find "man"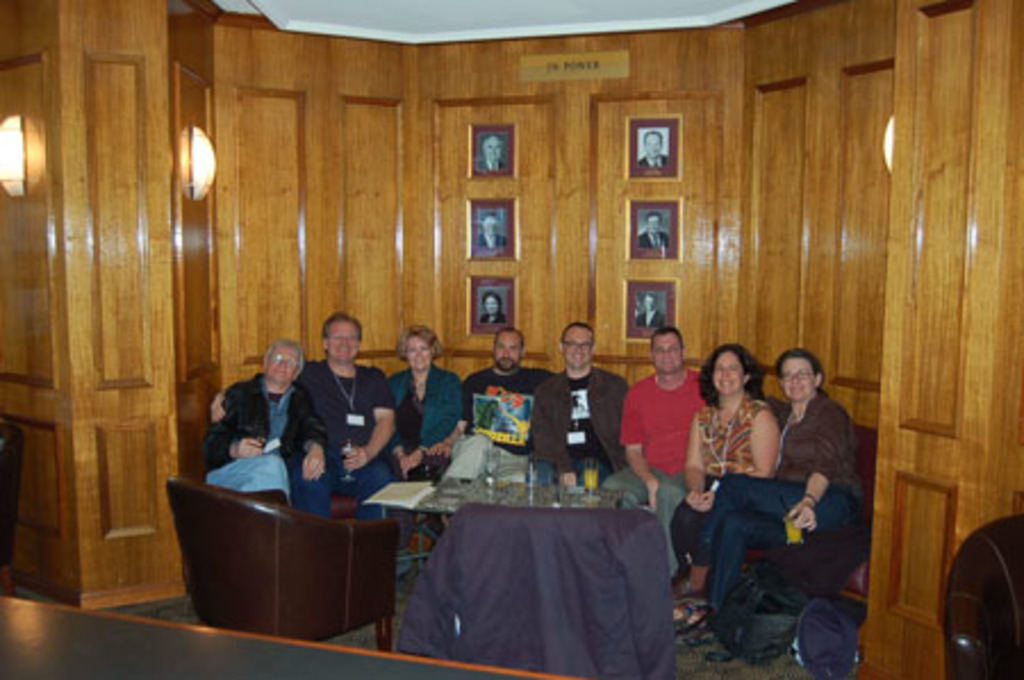
x1=630 y1=289 x2=671 y2=330
